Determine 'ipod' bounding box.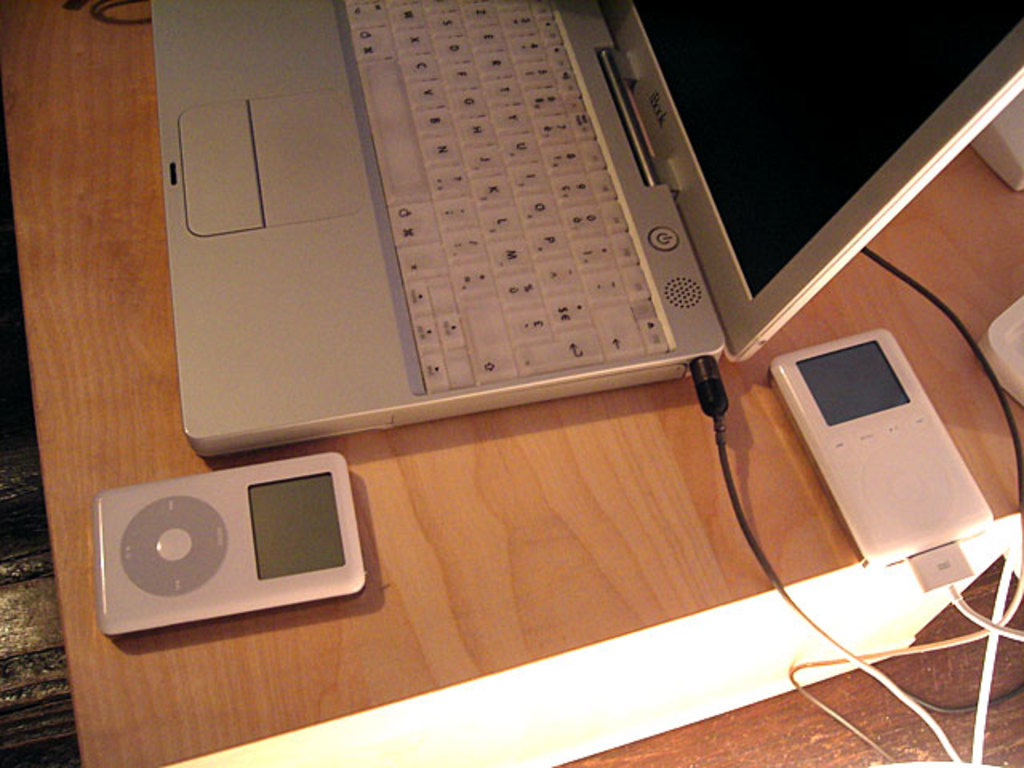
Determined: box(94, 453, 363, 634).
